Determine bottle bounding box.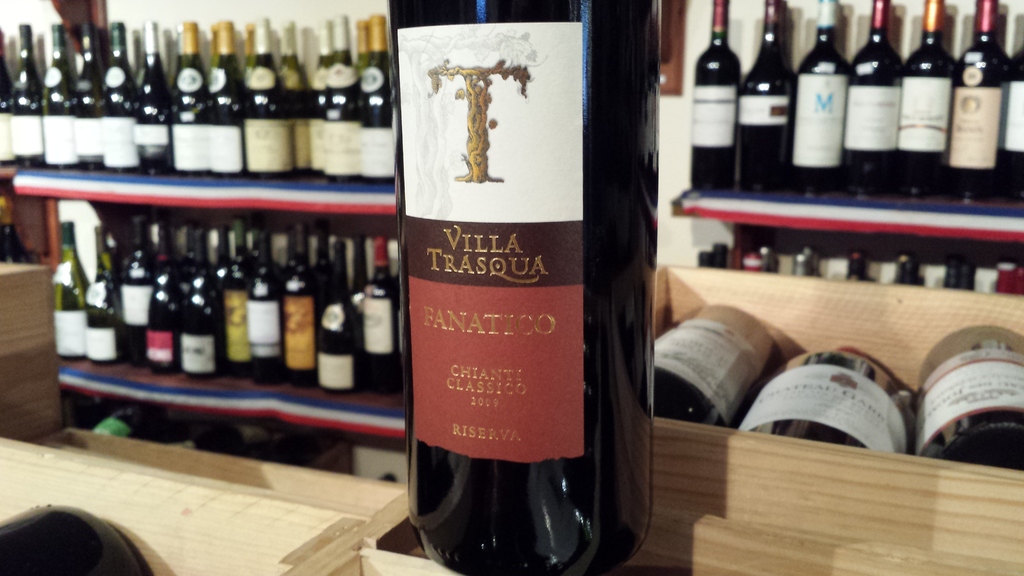
Determined: <box>844,2,907,195</box>.
